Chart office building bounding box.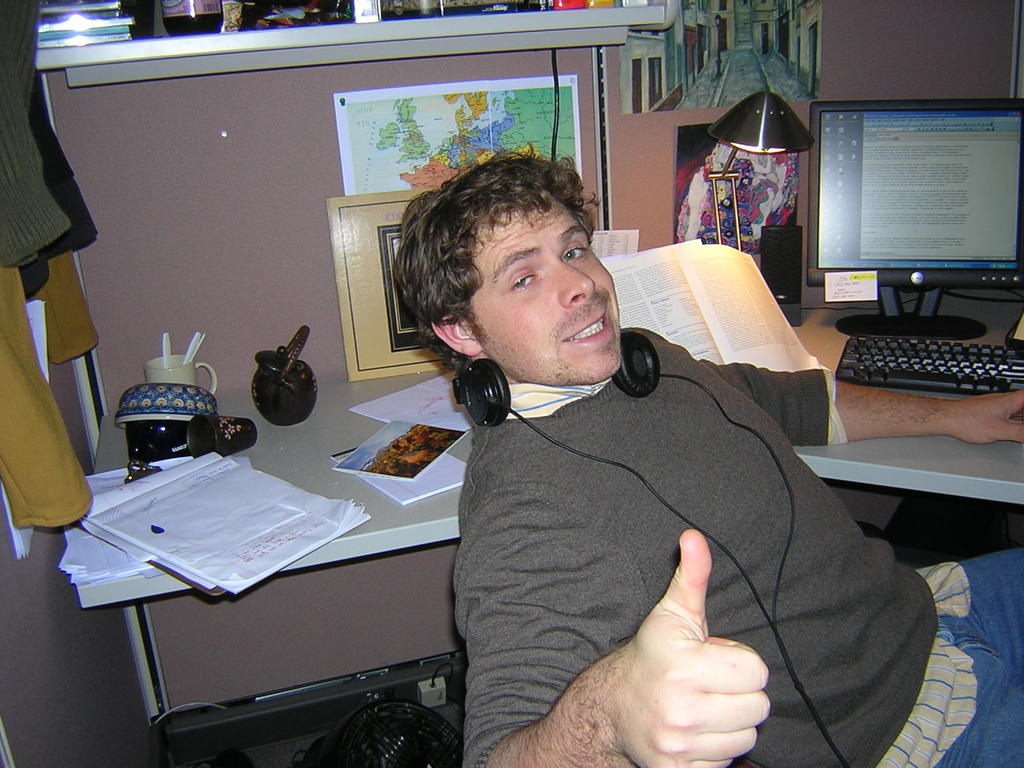
Charted: bbox(0, 0, 1023, 767).
